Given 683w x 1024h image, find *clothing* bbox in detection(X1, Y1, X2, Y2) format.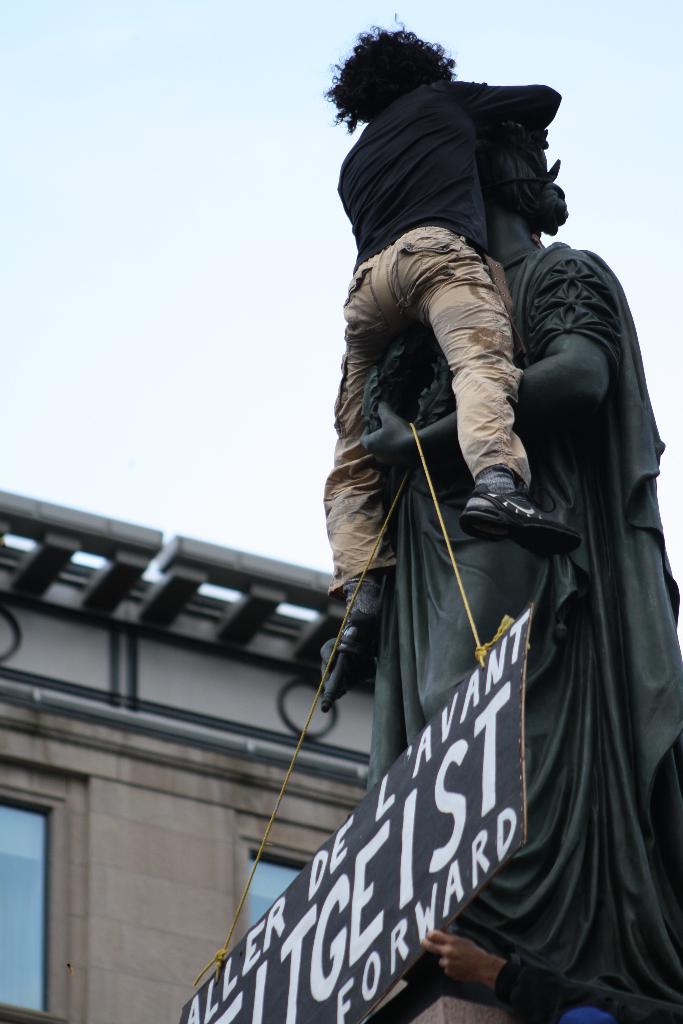
detection(370, 216, 682, 981).
